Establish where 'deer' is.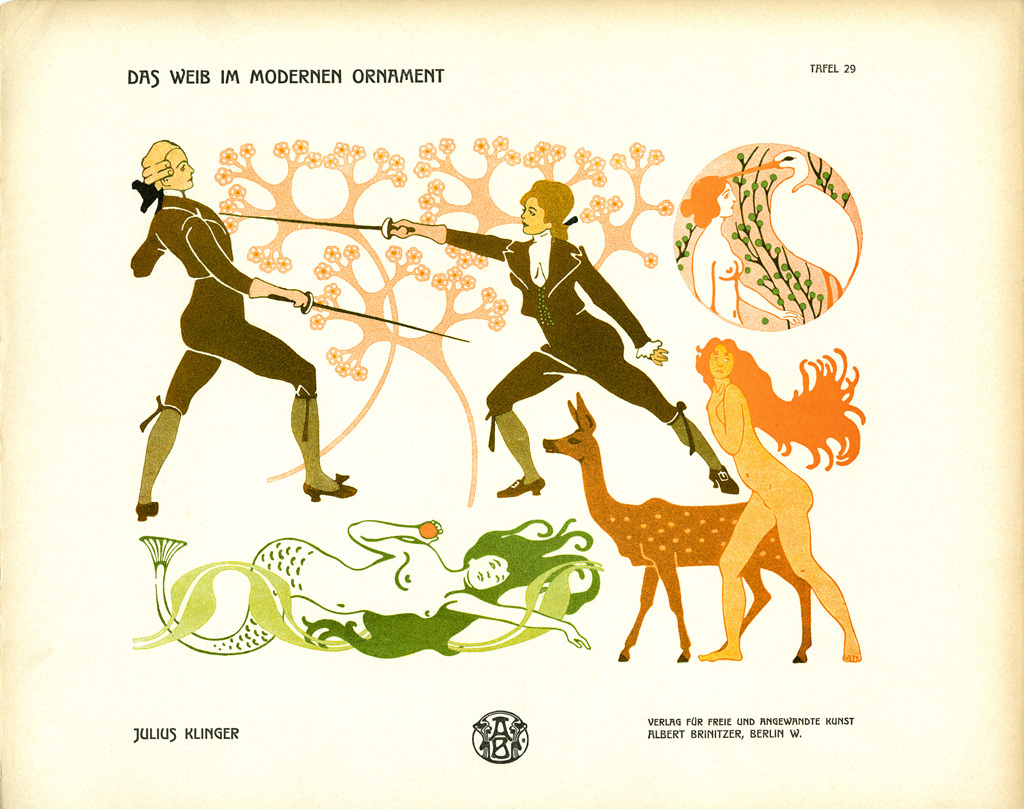
Established at (x1=542, y1=395, x2=814, y2=661).
